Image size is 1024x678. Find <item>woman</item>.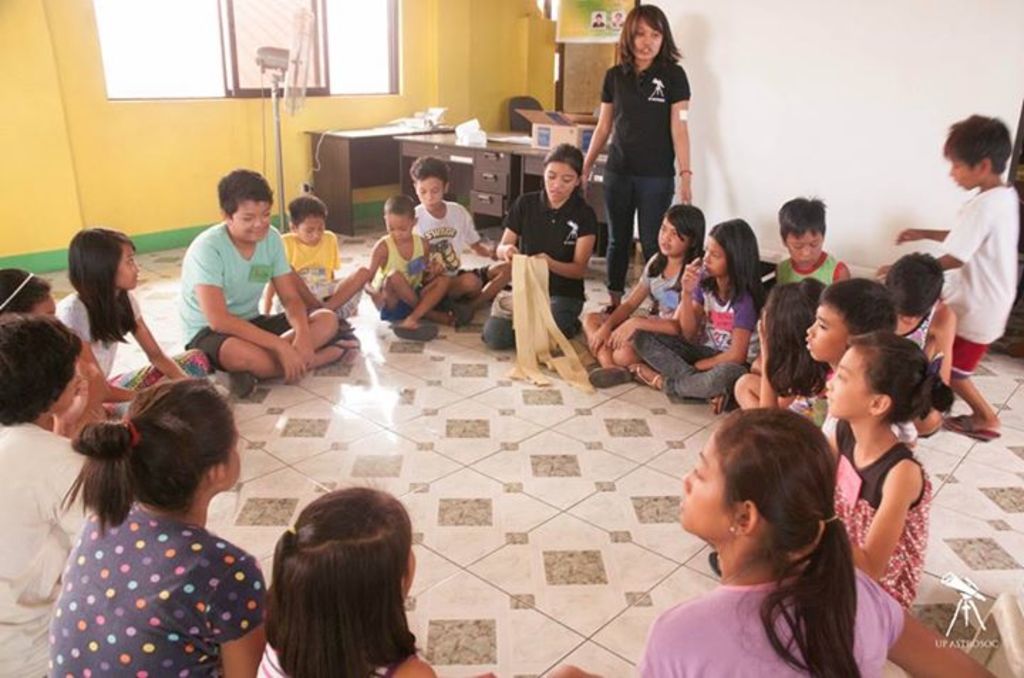
(48, 229, 208, 426).
